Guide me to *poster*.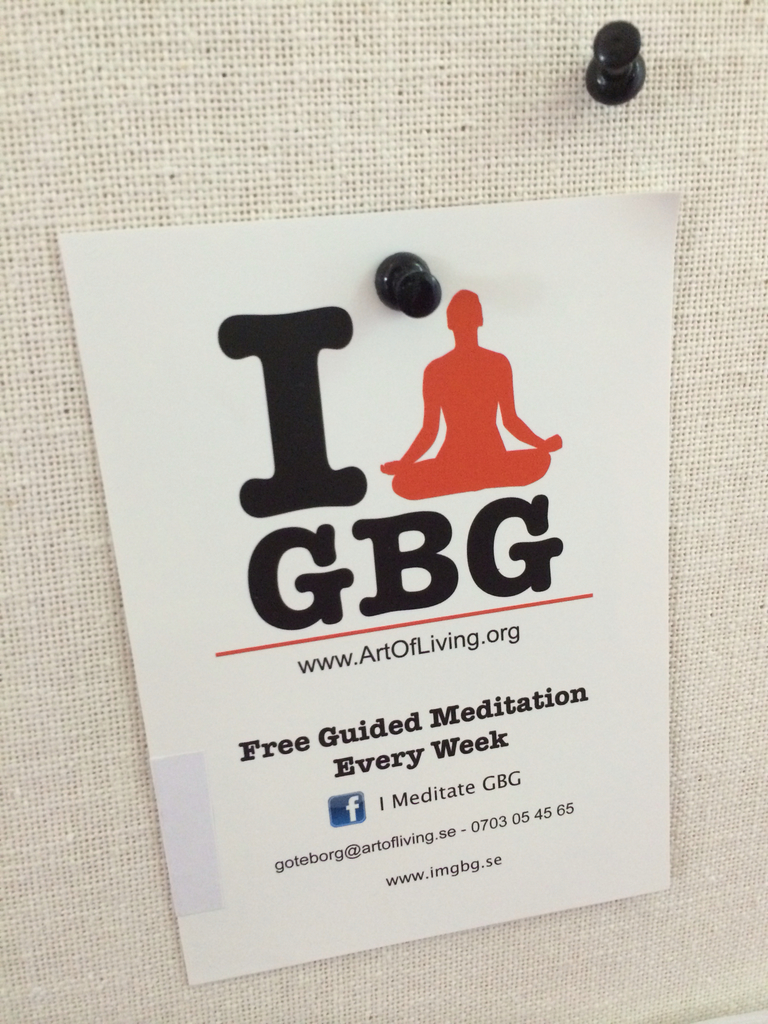
Guidance: 56,187,680,988.
